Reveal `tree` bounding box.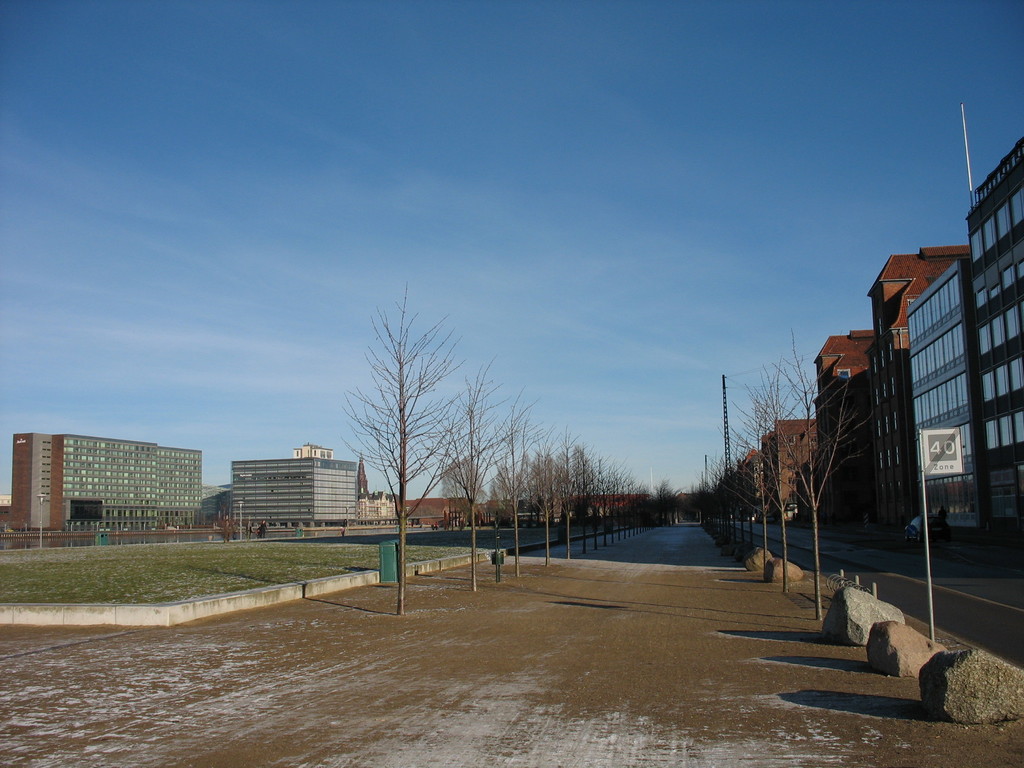
Revealed: box(316, 246, 598, 593).
